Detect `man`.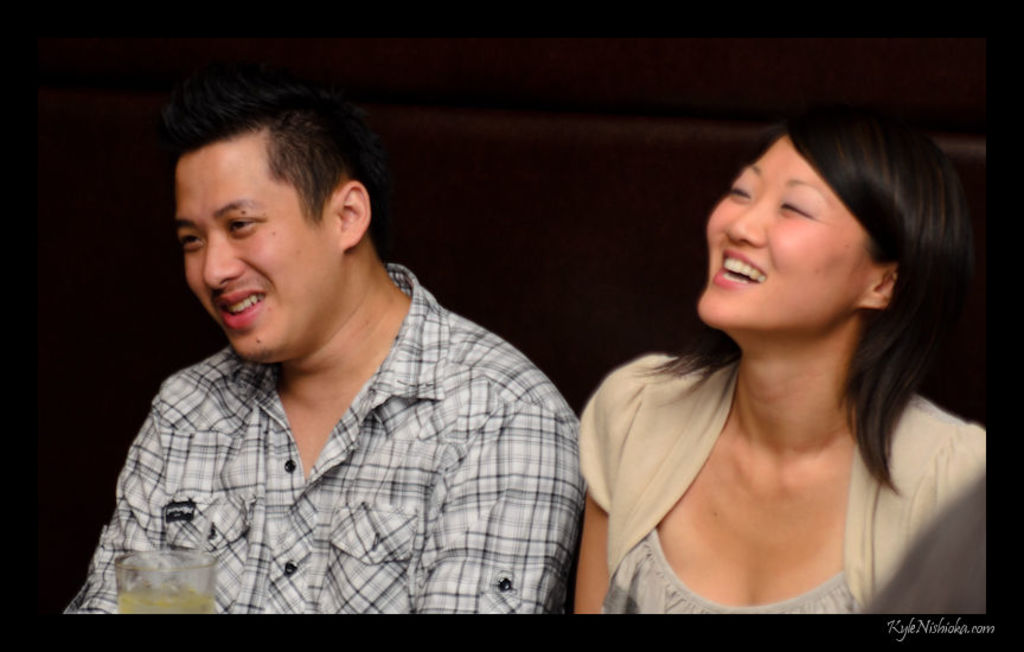
Detected at [70, 79, 608, 635].
